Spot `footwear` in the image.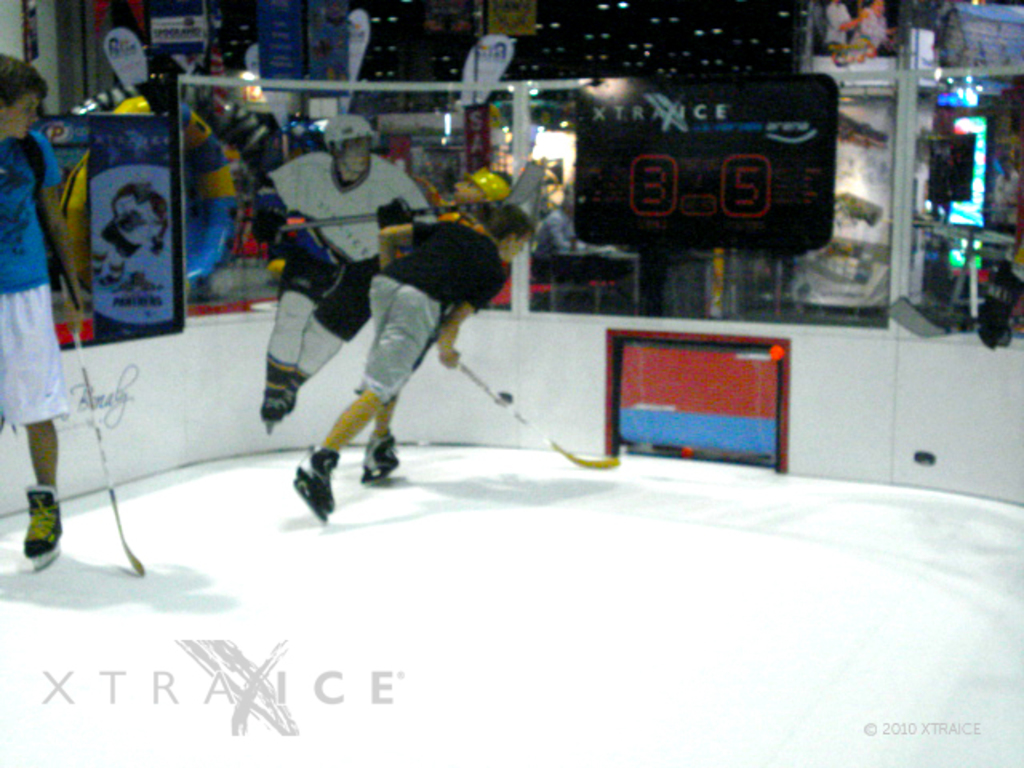
`footwear` found at region(259, 389, 285, 419).
